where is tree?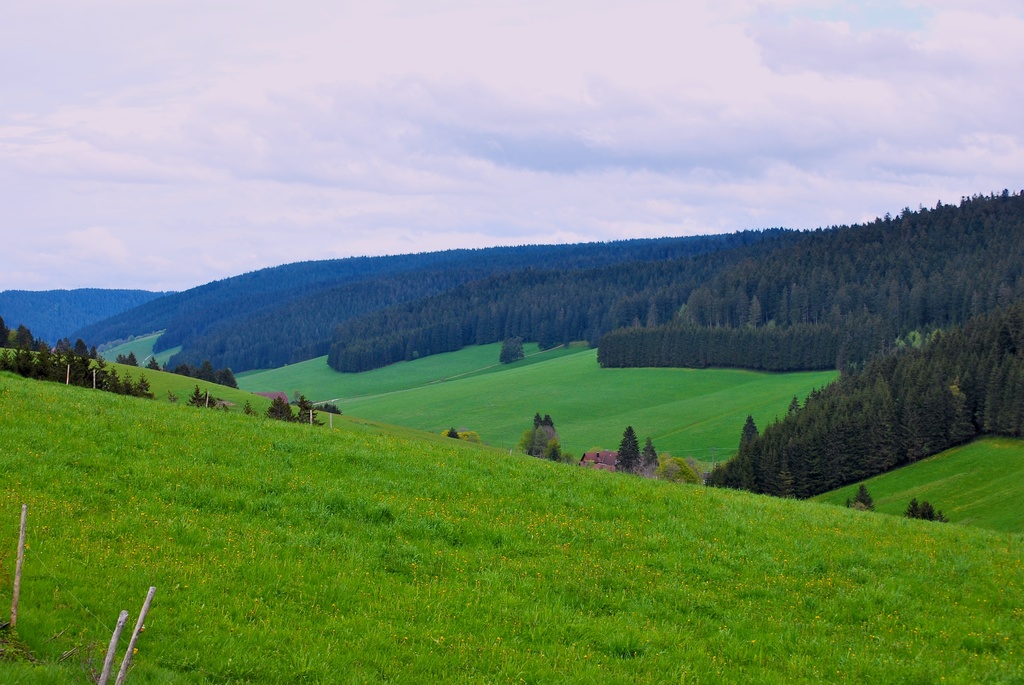
{"left": 216, "top": 368, "right": 239, "bottom": 391}.
